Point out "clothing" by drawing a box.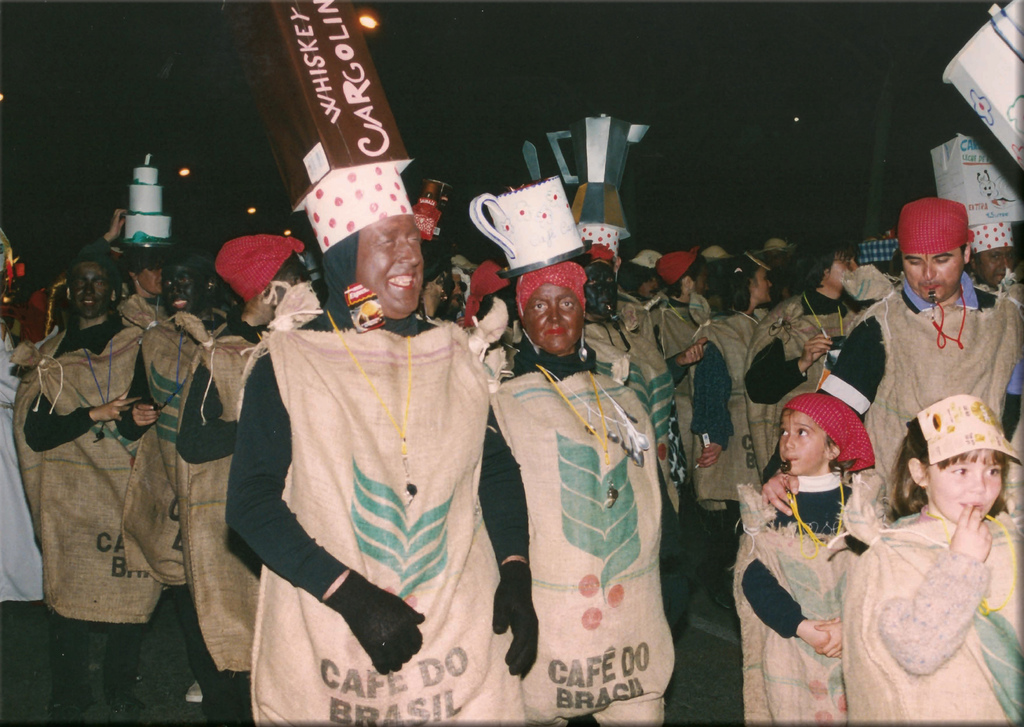
16/320/141/726.
